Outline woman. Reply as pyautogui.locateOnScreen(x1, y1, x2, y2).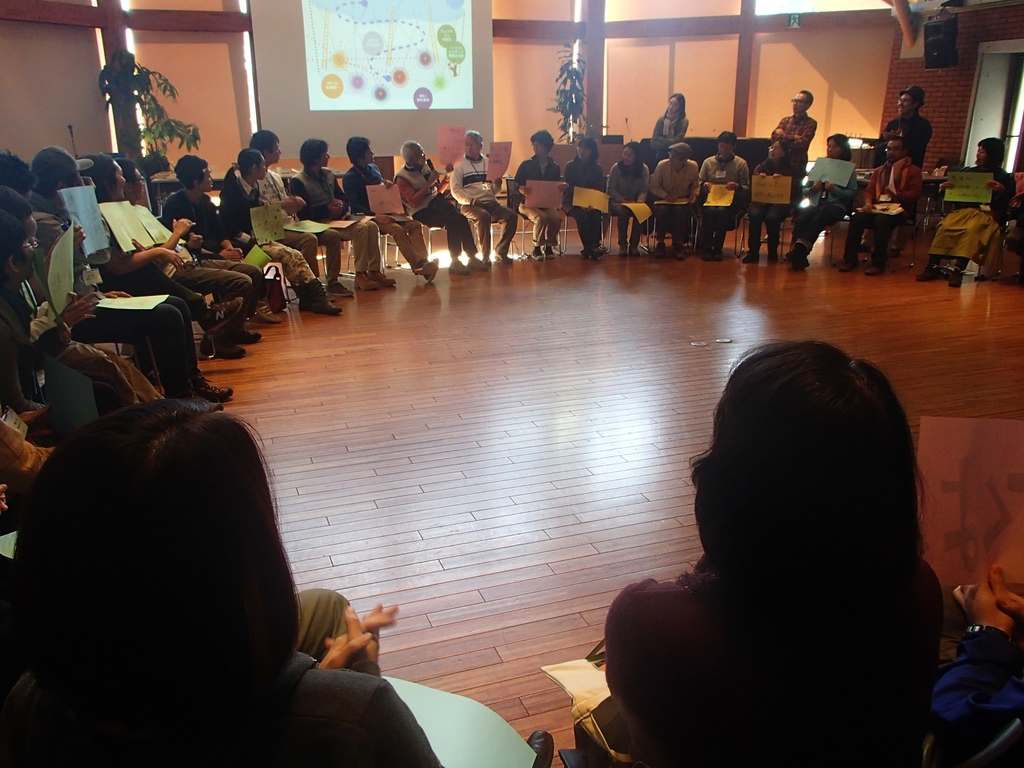
pyautogui.locateOnScreen(157, 152, 284, 323).
